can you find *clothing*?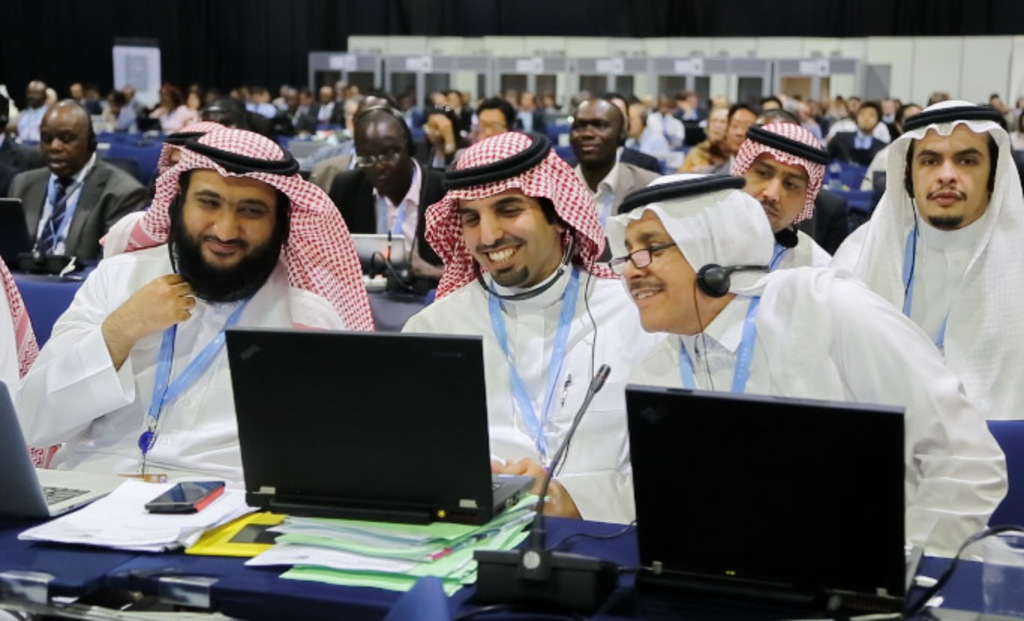
Yes, bounding box: rect(13, 135, 163, 287).
